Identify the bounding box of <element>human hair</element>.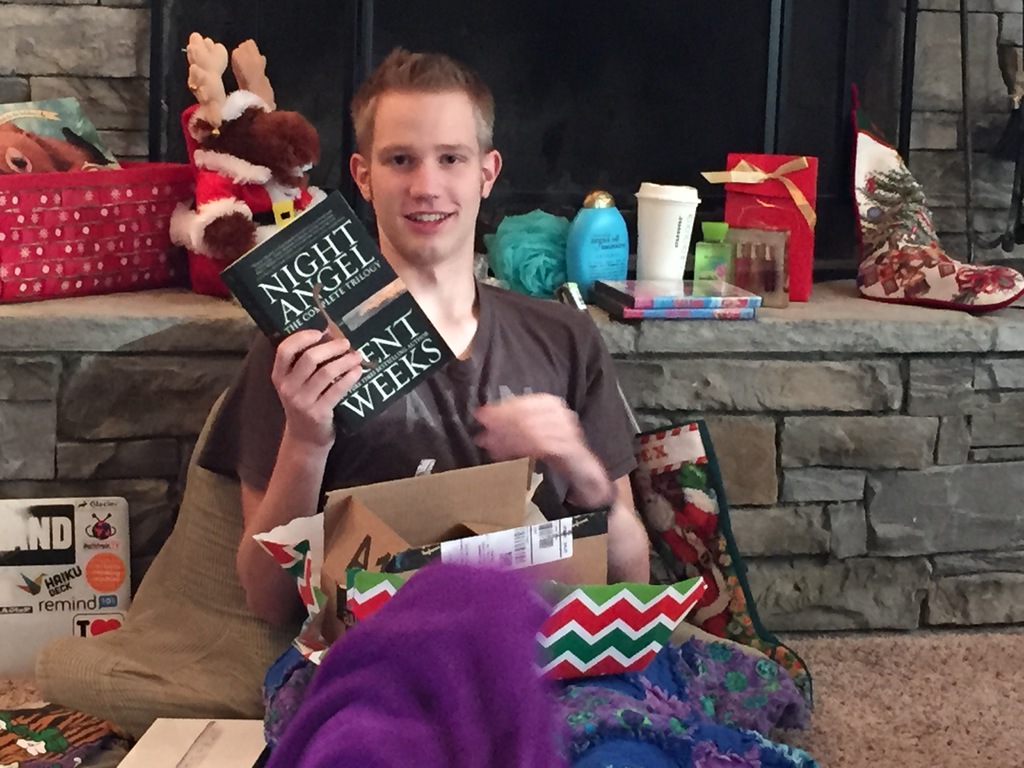
{"x1": 342, "y1": 45, "x2": 499, "y2": 211}.
